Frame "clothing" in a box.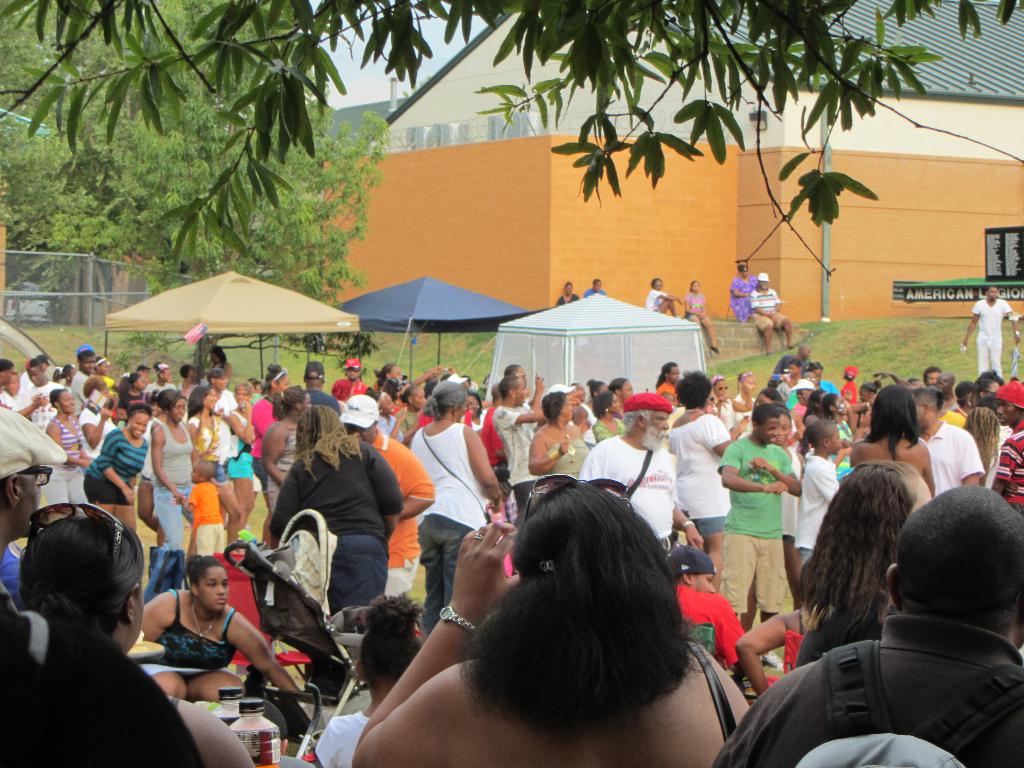
[x1=670, y1=417, x2=717, y2=523].
